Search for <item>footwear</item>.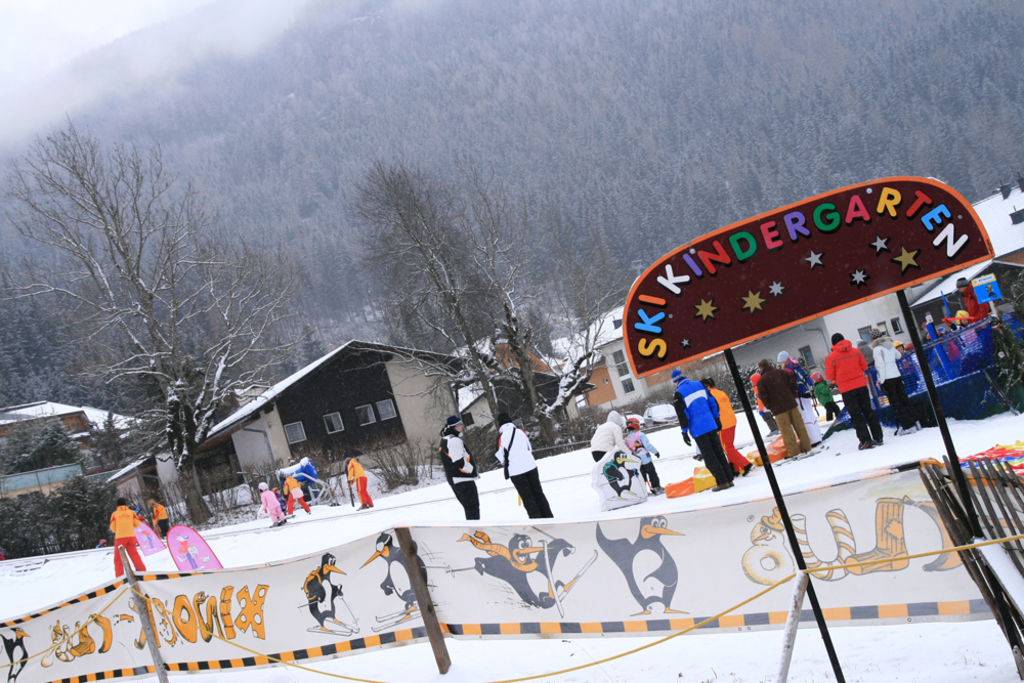
Found at (711, 483, 728, 490).
